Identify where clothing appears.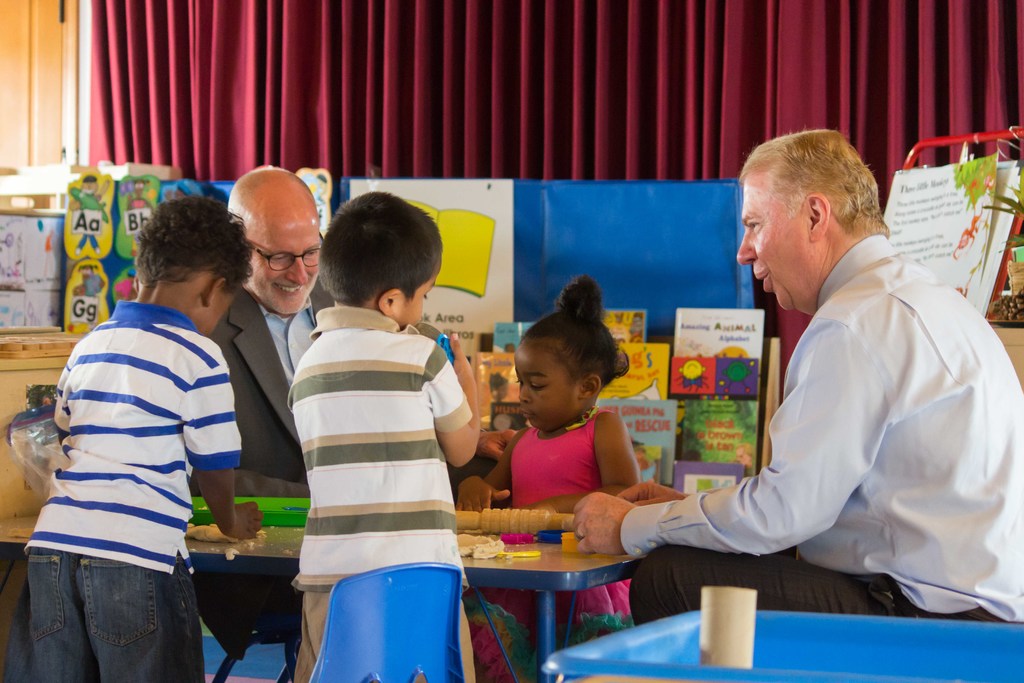
Appears at <bbox>467, 412, 643, 682</bbox>.
